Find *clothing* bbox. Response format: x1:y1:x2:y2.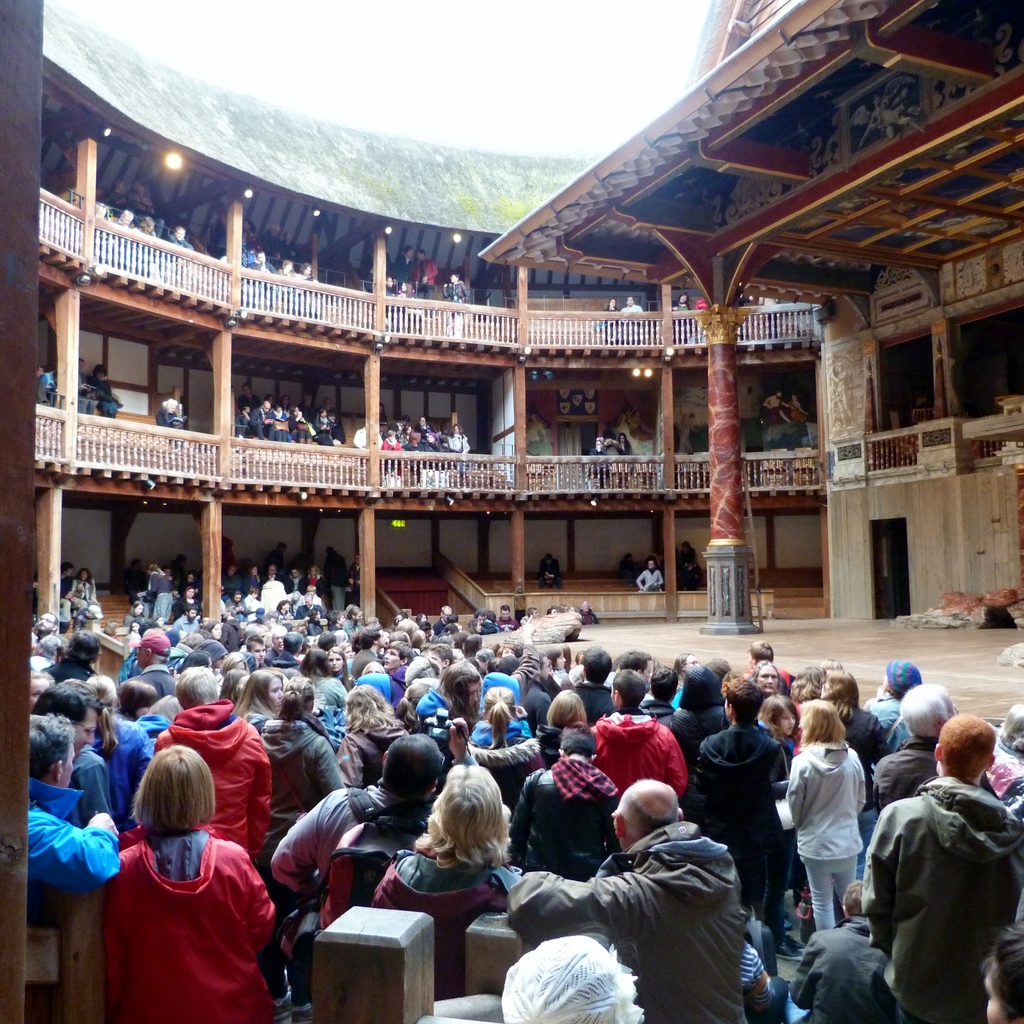
362:246:391:292.
